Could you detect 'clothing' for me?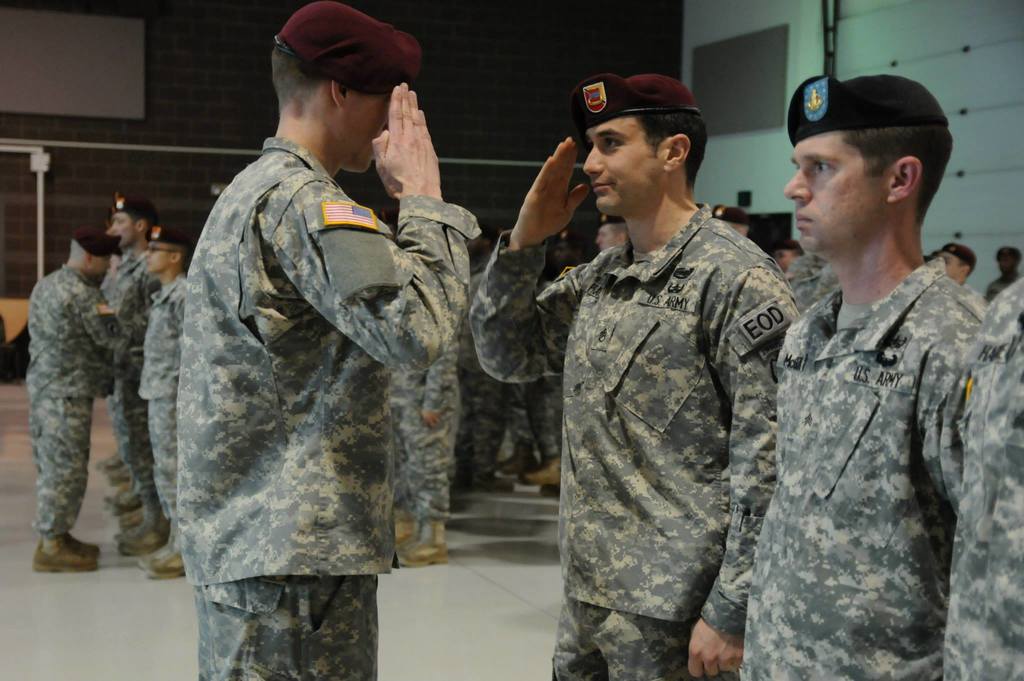
Detection result: region(139, 266, 186, 534).
